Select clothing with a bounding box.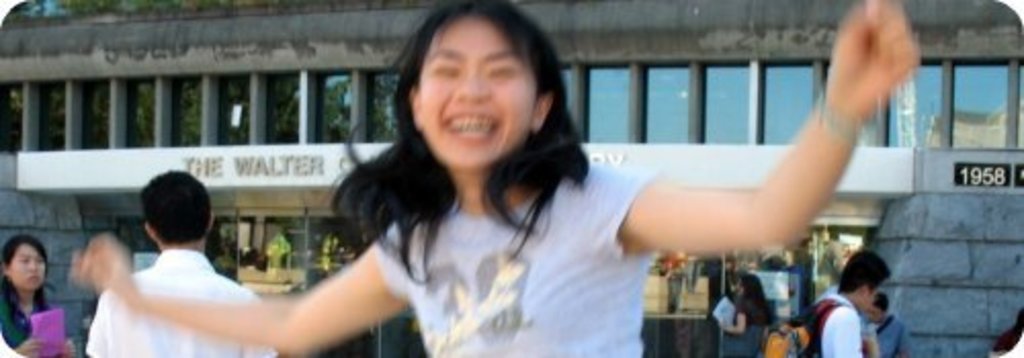
88:245:276:356.
